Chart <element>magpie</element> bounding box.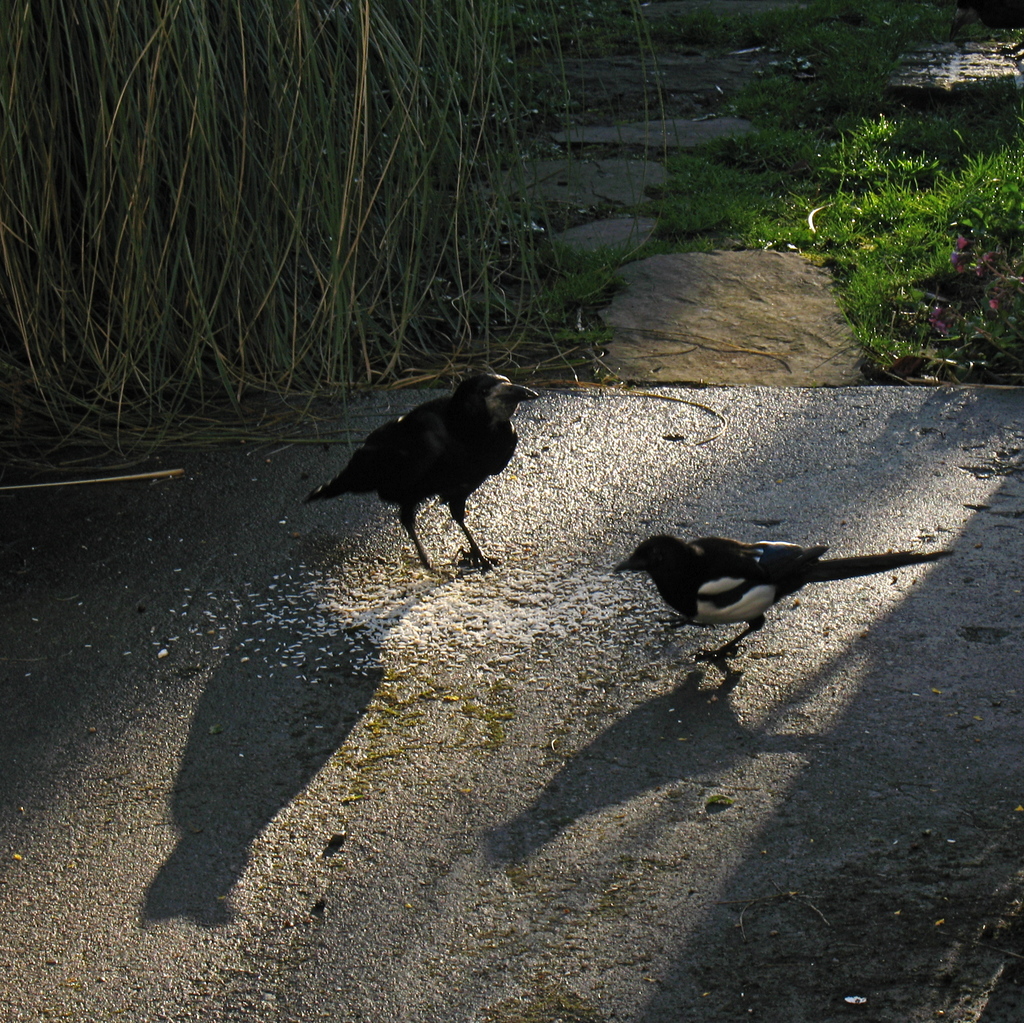
Charted: bbox(609, 530, 954, 659).
